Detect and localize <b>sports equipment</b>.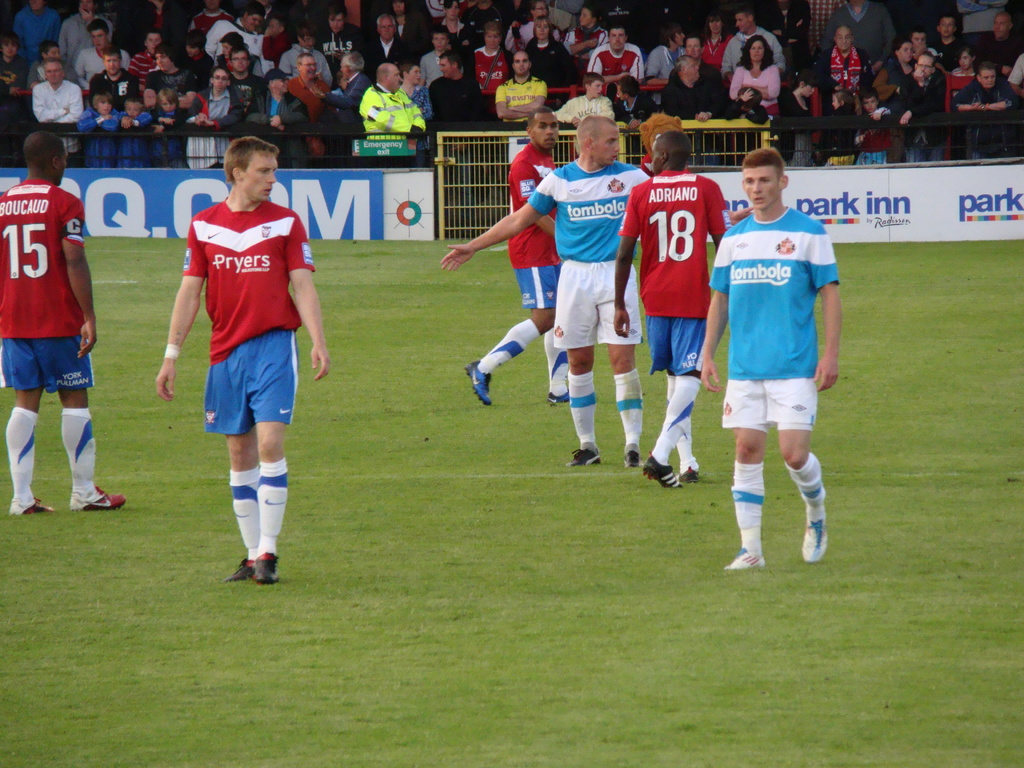
Localized at (left=644, top=451, right=682, bottom=488).
